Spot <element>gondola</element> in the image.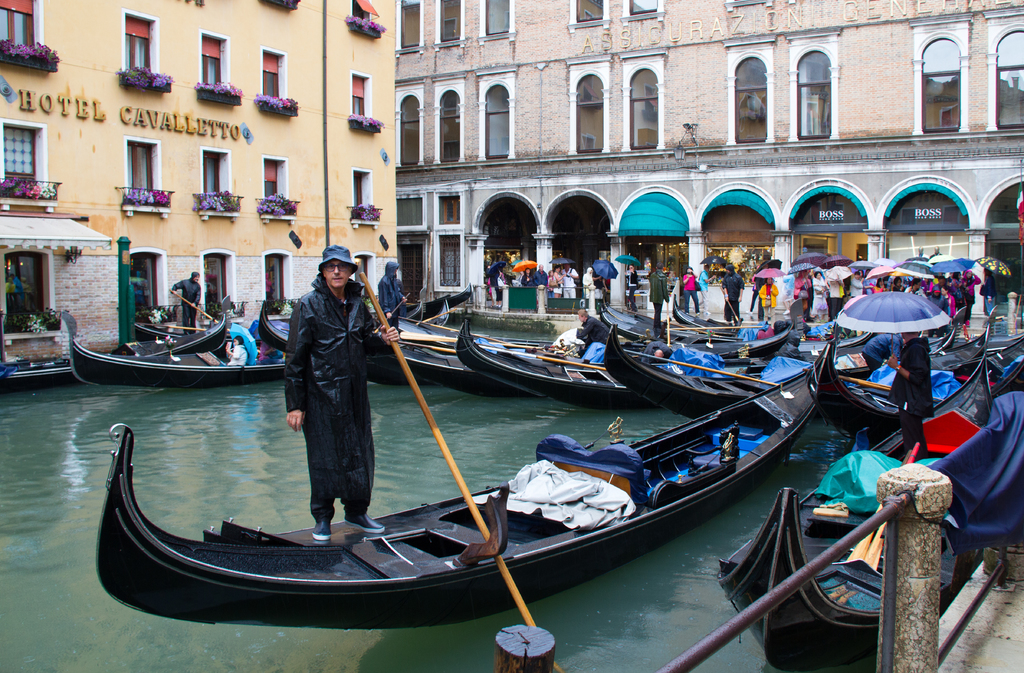
<element>gondola</element> found at {"x1": 596, "y1": 306, "x2": 822, "y2": 416}.
